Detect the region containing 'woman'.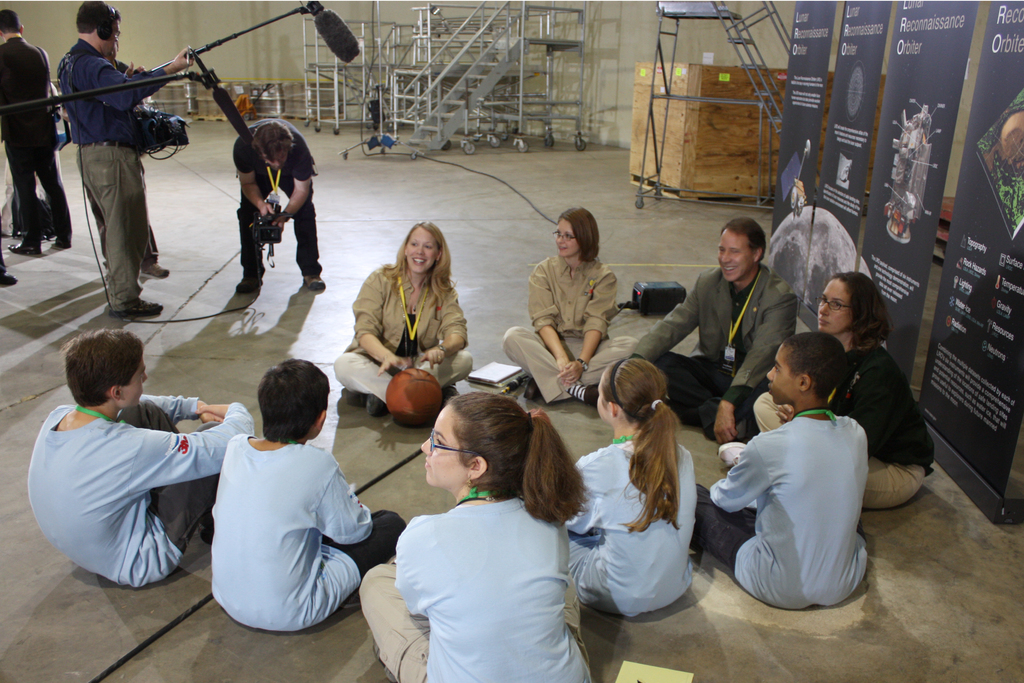
BBox(335, 214, 474, 427).
